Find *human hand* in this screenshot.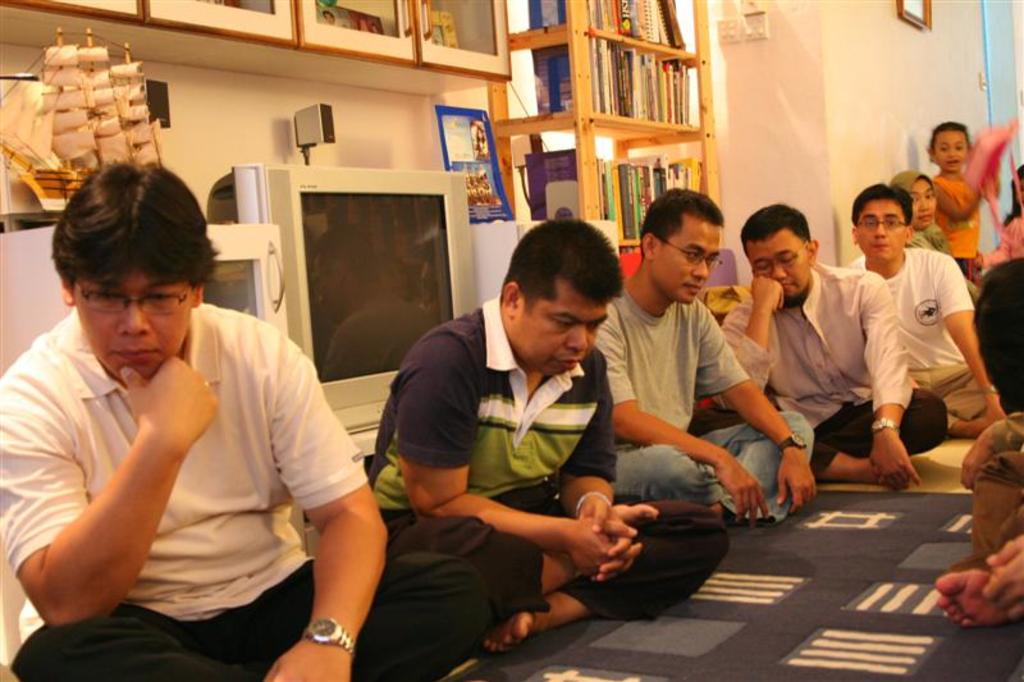
The bounding box for *human hand* is 718/458/773/534.
